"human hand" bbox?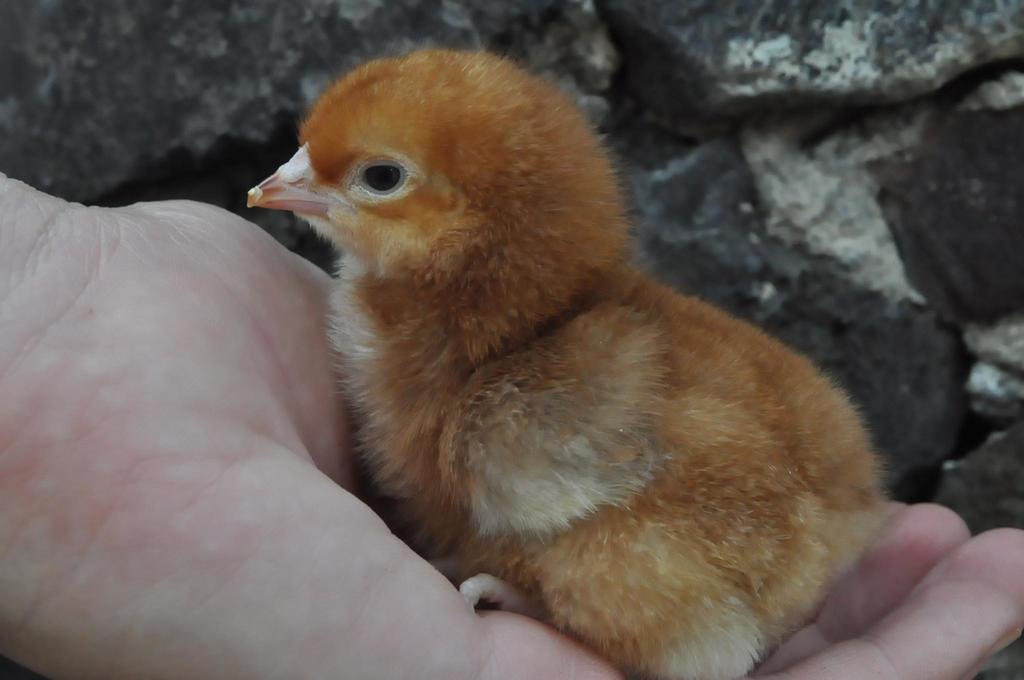
bbox(0, 200, 1023, 679)
